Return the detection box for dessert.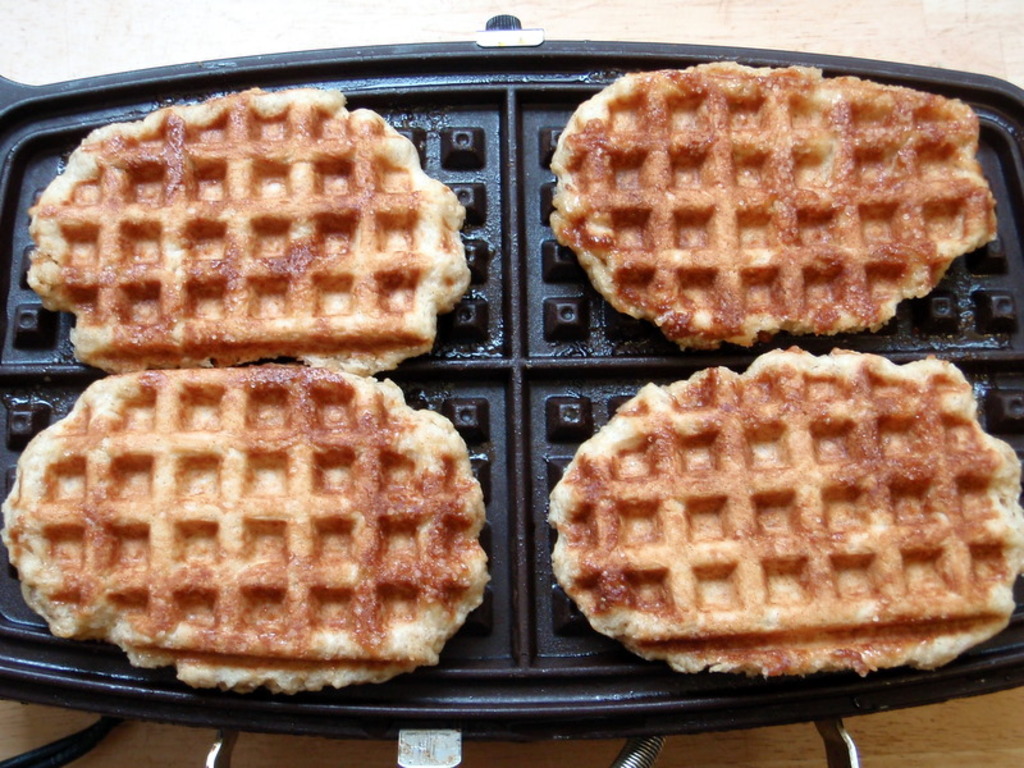
[left=28, top=90, right=474, bottom=378].
